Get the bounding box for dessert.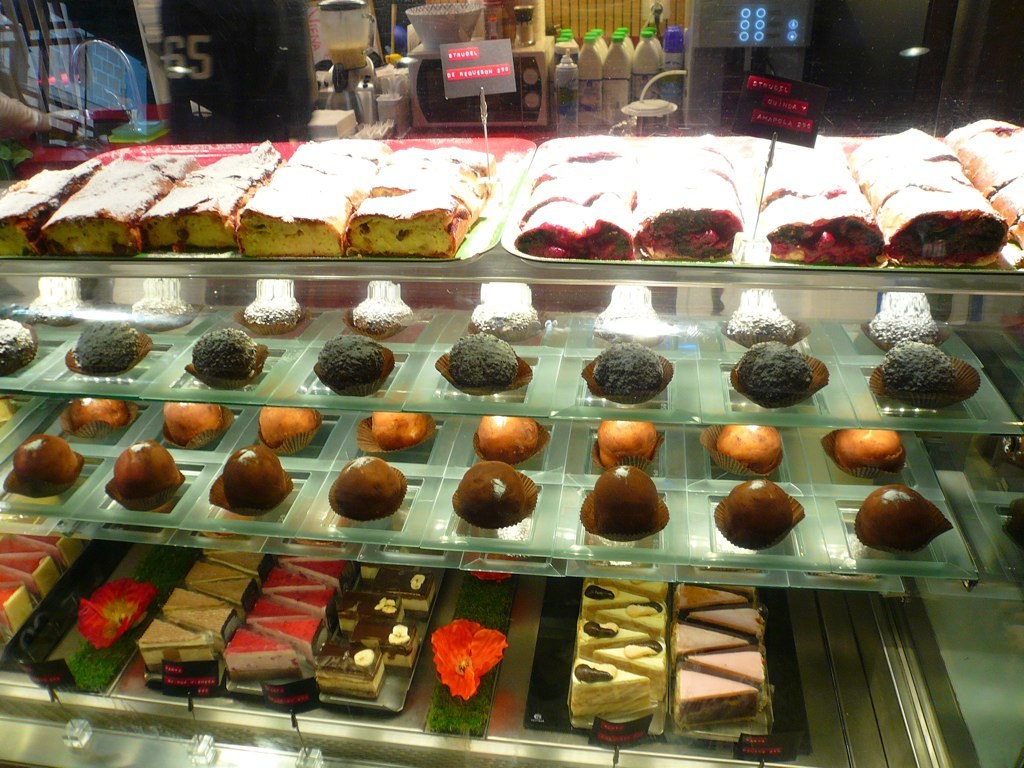
bbox=[883, 342, 955, 396].
